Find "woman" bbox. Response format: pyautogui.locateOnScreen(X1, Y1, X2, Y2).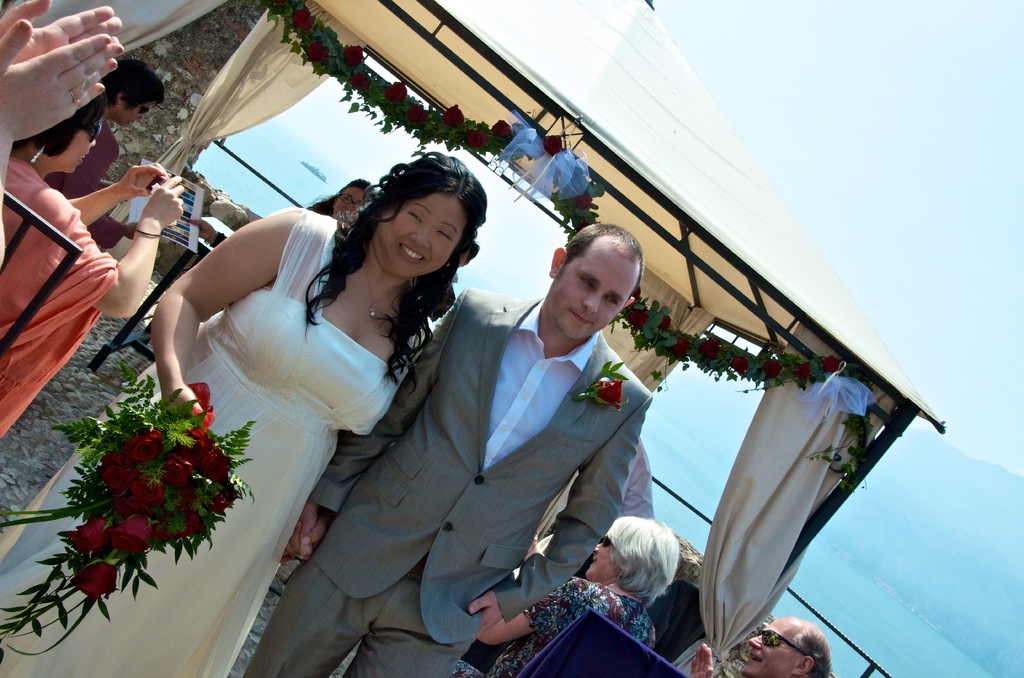
pyautogui.locateOnScreen(0, 92, 188, 442).
